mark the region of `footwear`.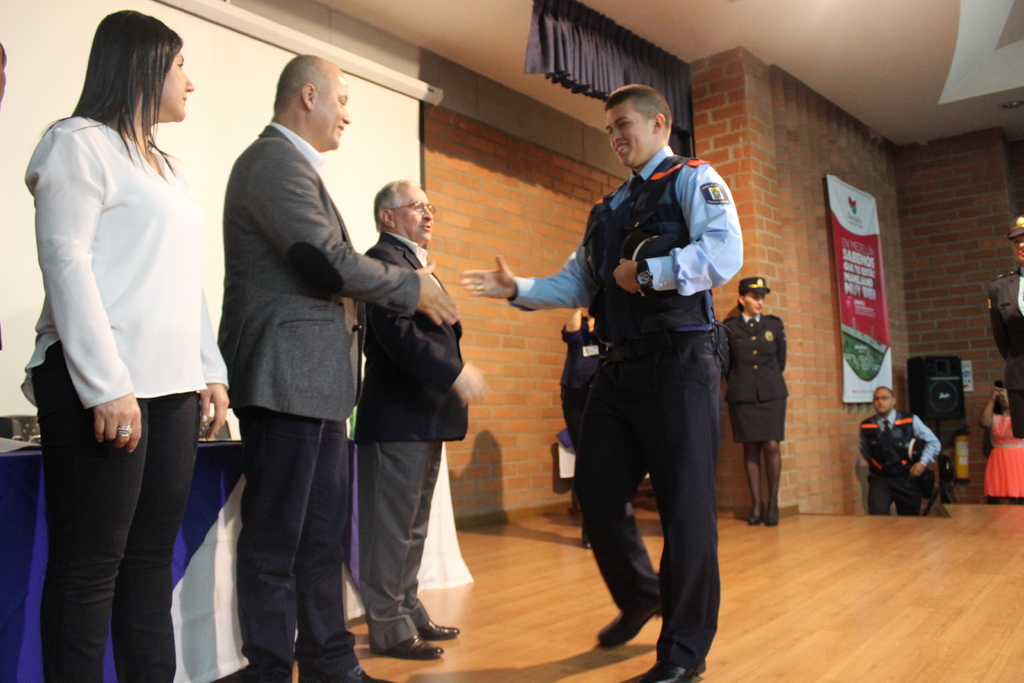
Region: bbox=[762, 493, 776, 530].
